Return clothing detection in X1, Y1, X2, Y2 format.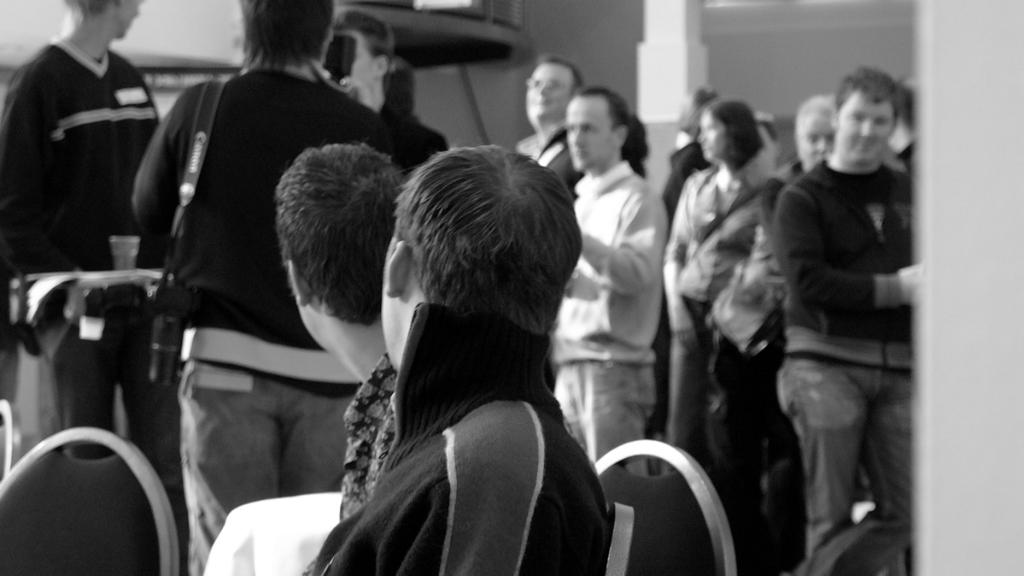
128, 42, 399, 561.
